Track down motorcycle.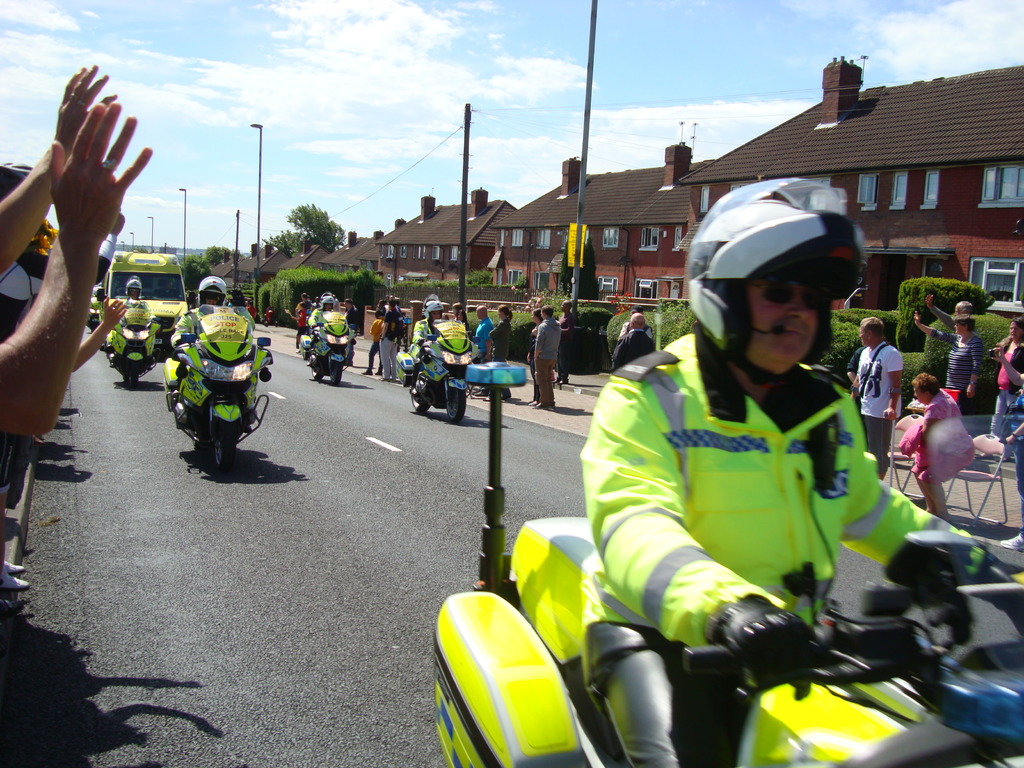
Tracked to 409:322:471:422.
